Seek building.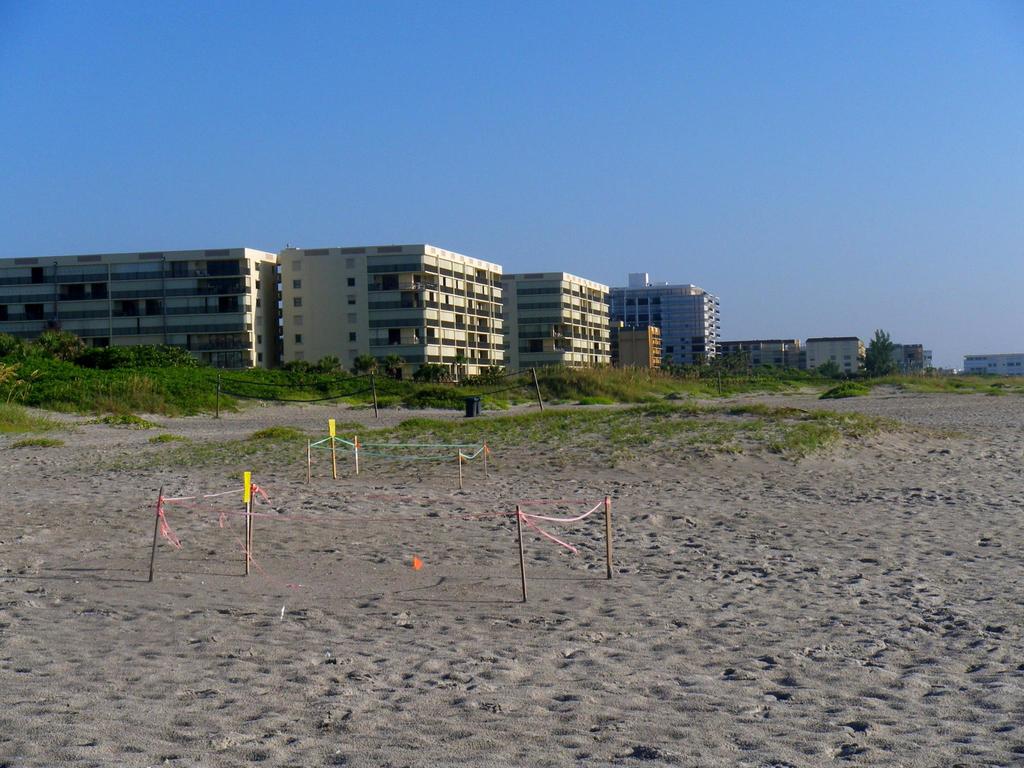
718:339:804:376.
